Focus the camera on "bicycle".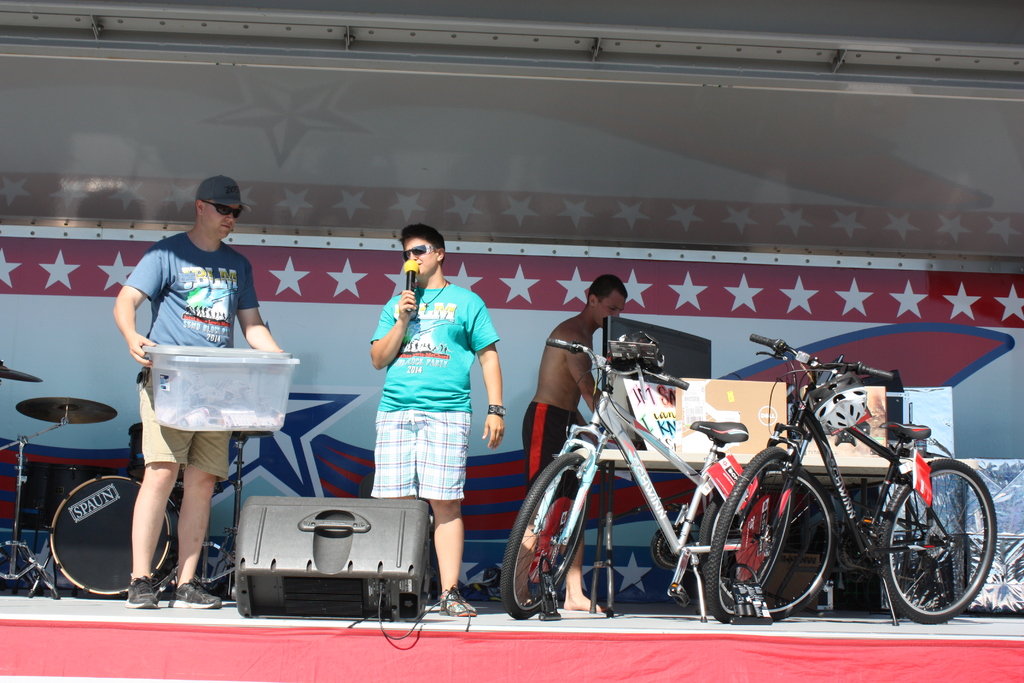
Focus region: {"x1": 700, "y1": 352, "x2": 1005, "y2": 634}.
